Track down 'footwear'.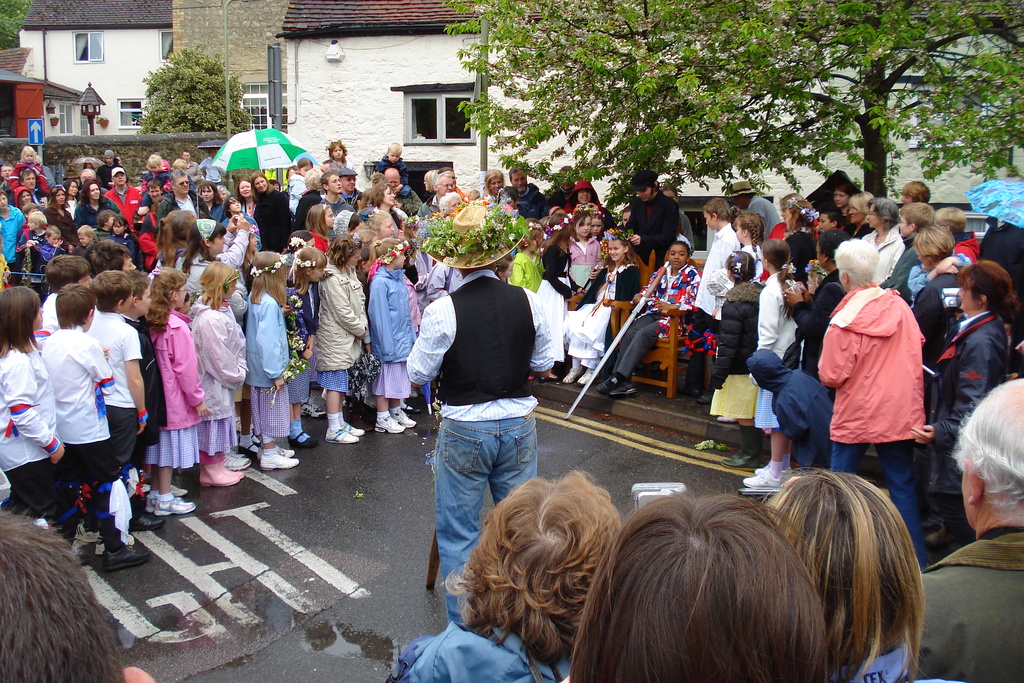
Tracked to 249,431,262,447.
